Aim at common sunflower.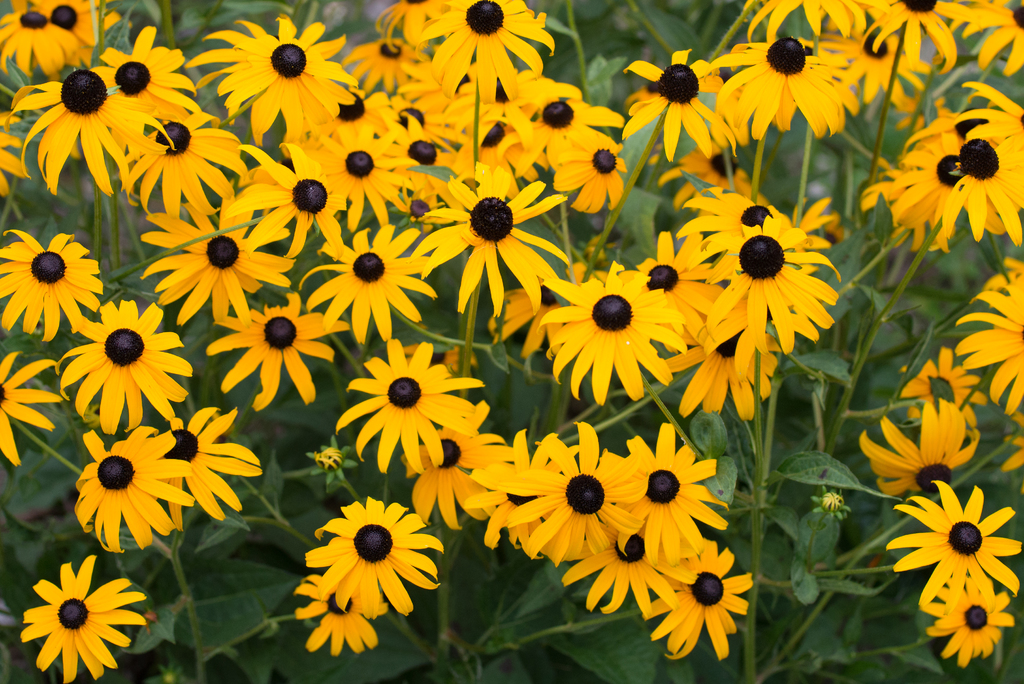
Aimed at [725,27,880,149].
